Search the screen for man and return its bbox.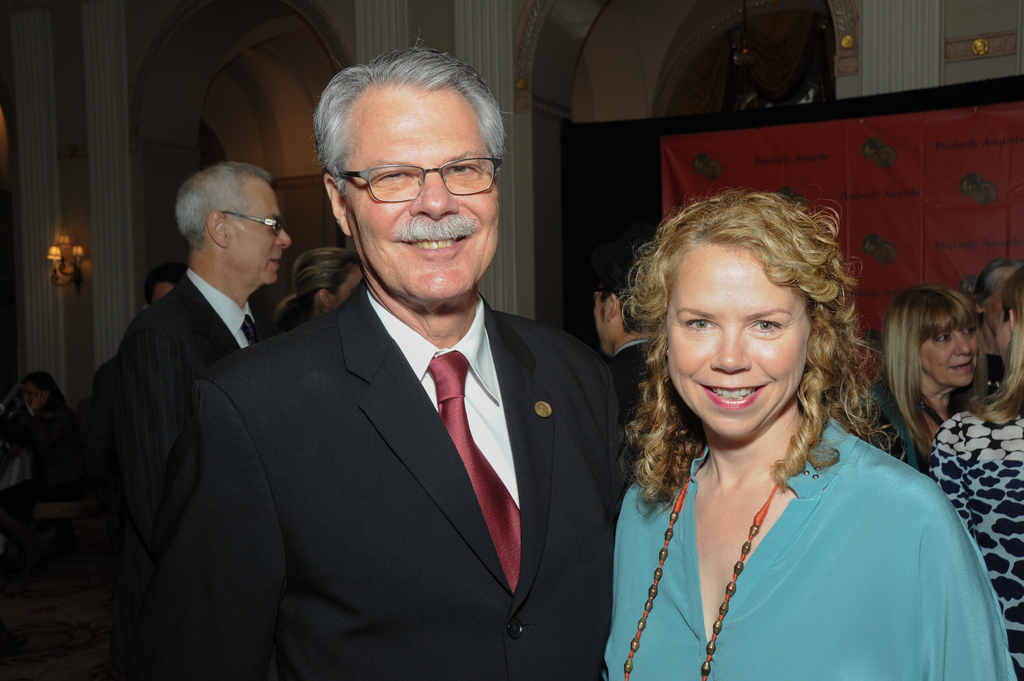
Found: <bbox>595, 266, 663, 486</bbox>.
